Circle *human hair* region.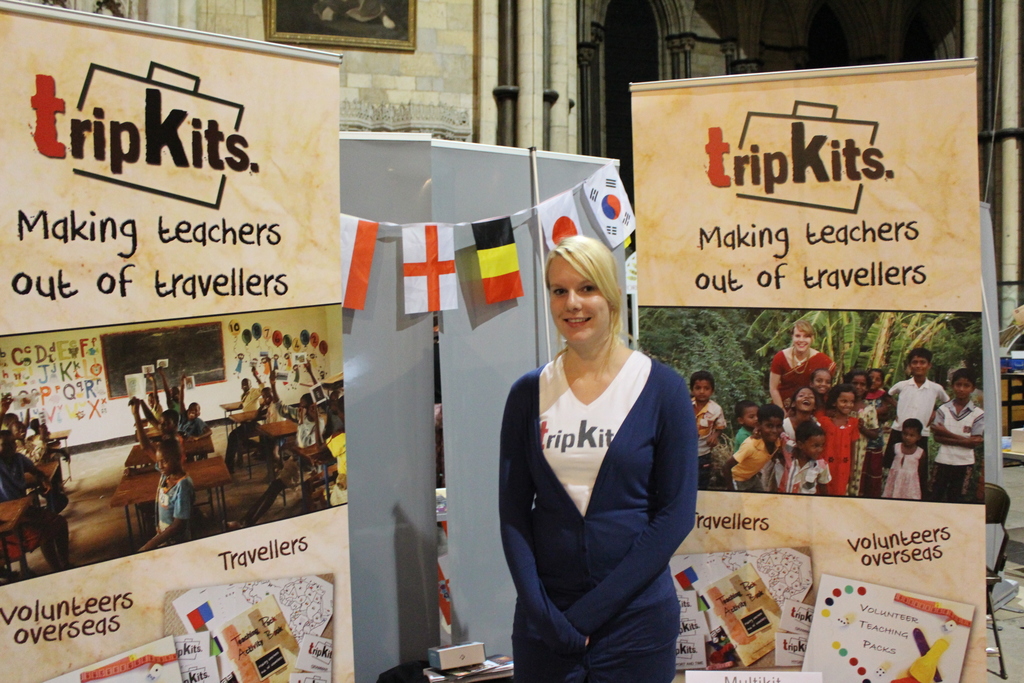
Region: detection(792, 385, 819, 404).
